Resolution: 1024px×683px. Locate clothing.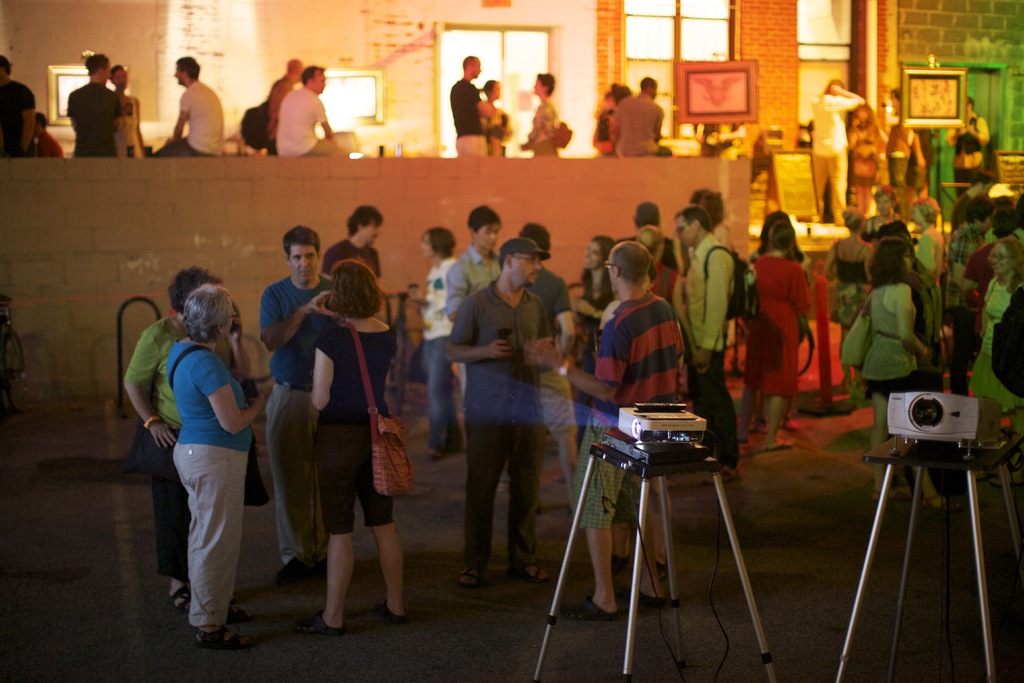
<bbox>559, 256, 615, 431</bbox>.
